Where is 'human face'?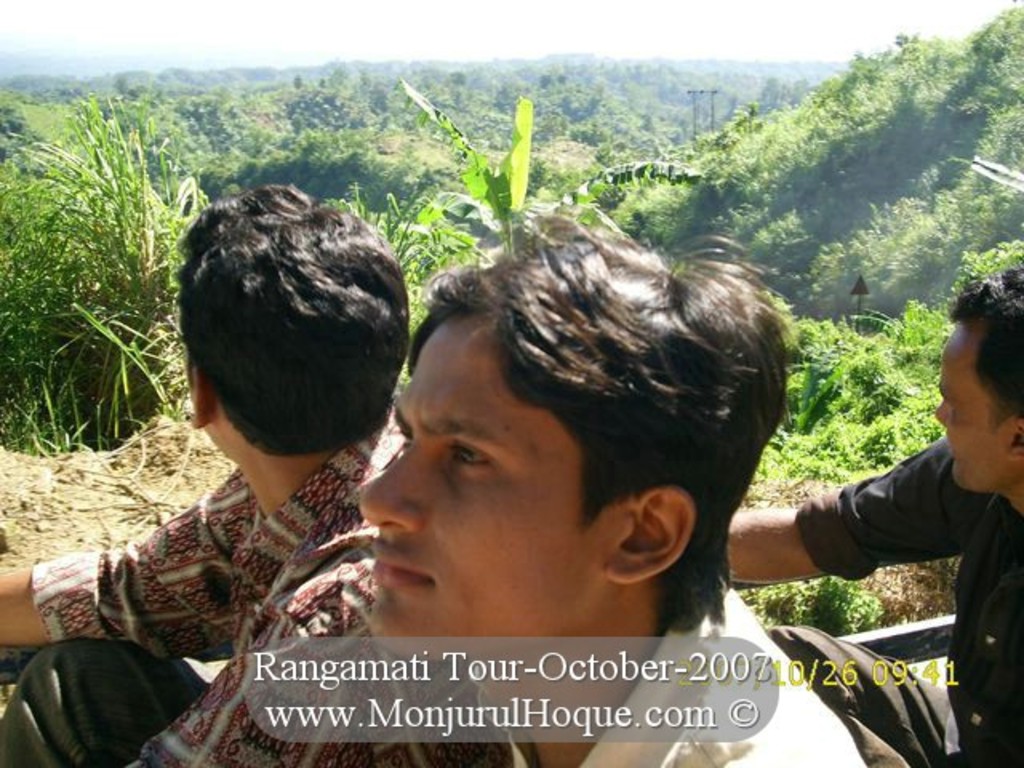
box(933, 309, 1005, 486).
